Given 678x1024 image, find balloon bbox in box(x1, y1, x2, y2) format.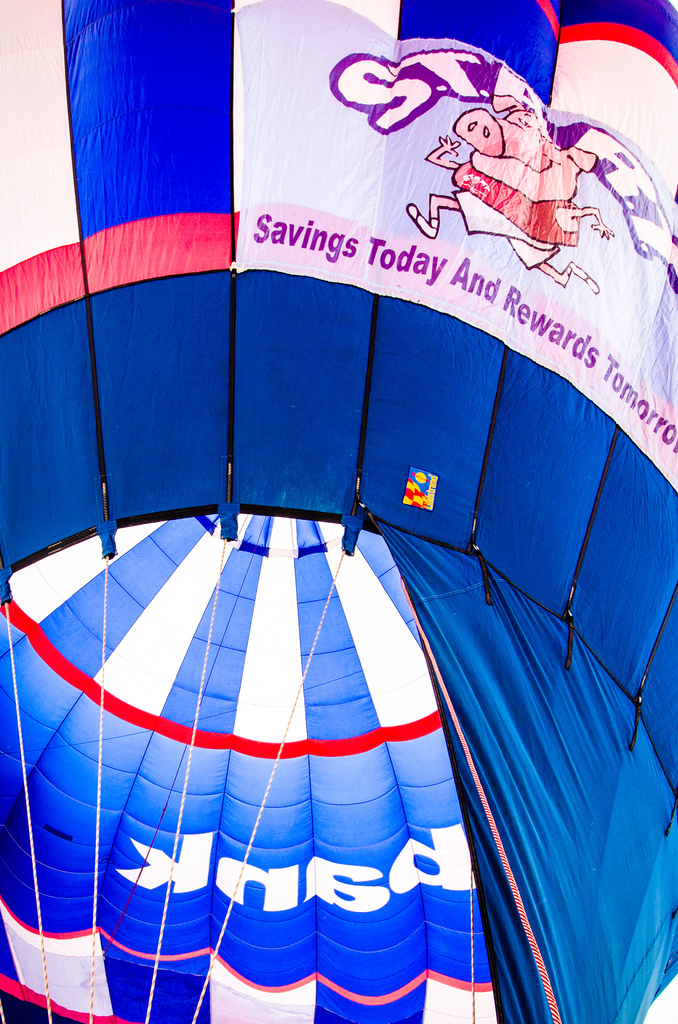
box(0, 0, 677, 1023).
